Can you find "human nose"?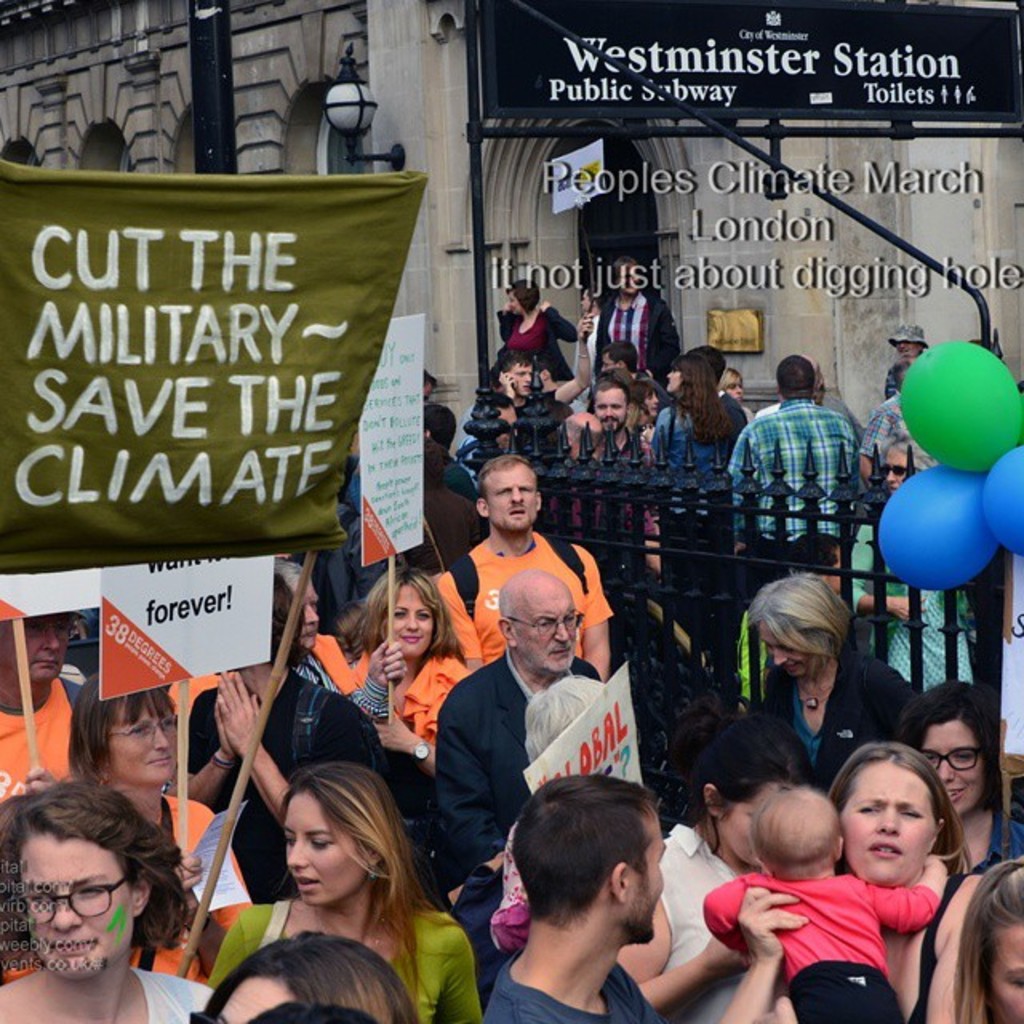
Yes, bounding box: 38, 627, 62, 650.
